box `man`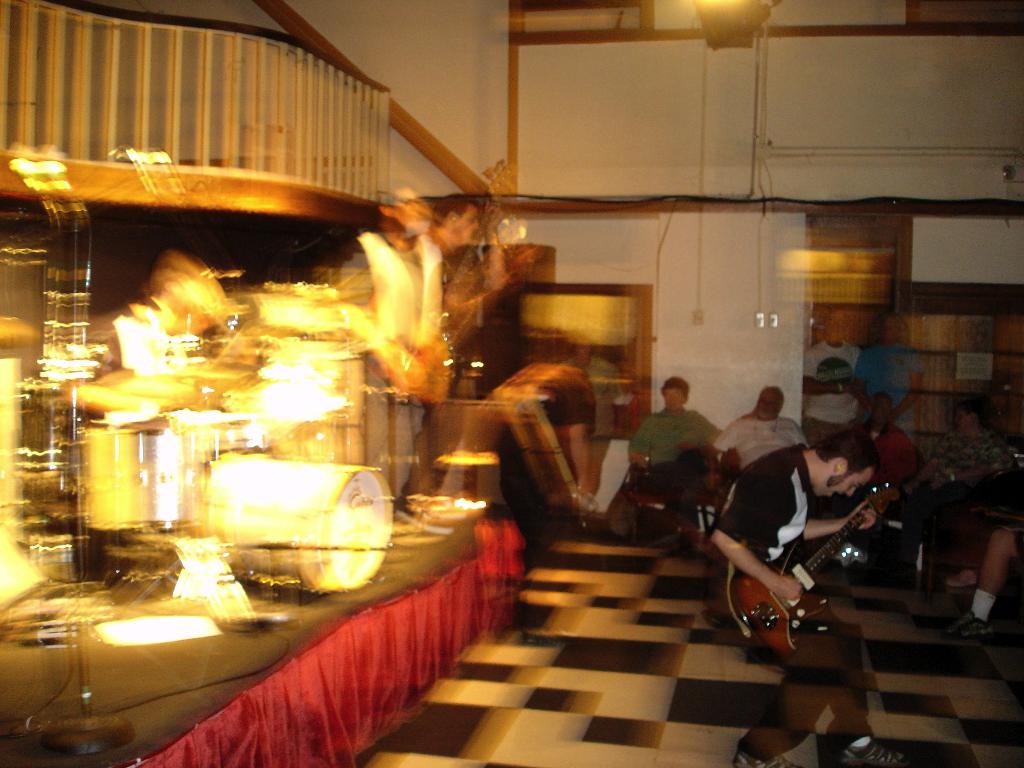
bbox=(842, 378, 924, 521)
